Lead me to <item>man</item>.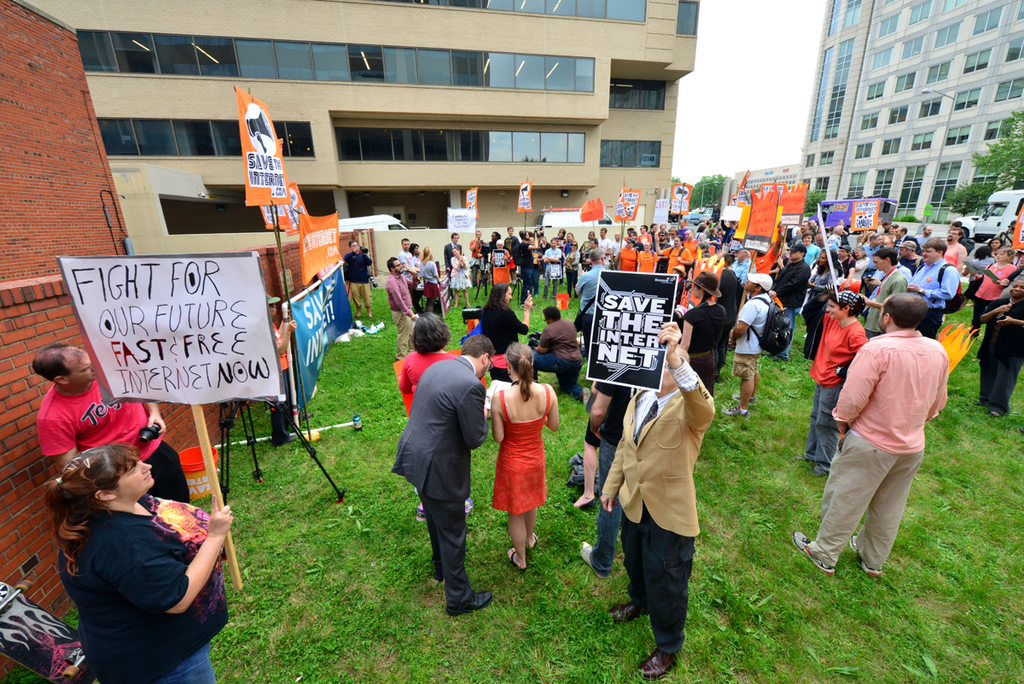
Lead to {"left": 340, "top": 237, "right": 377, "bottom": 321}.
